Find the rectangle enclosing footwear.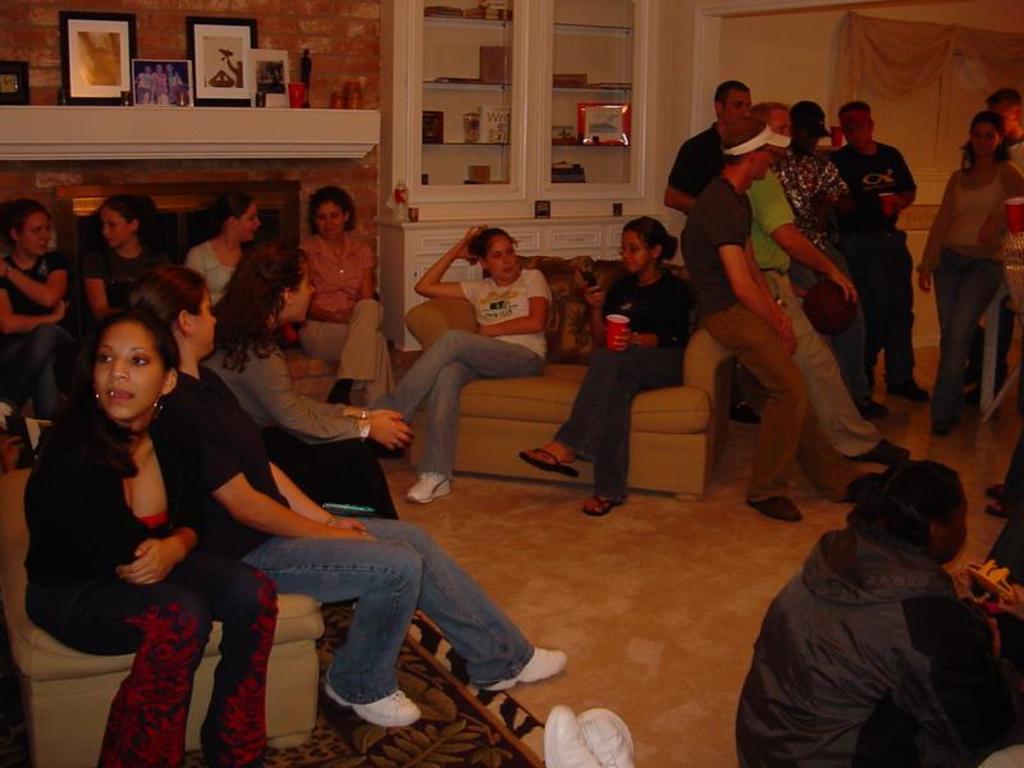
bbox(888, 385, 931, 402).
